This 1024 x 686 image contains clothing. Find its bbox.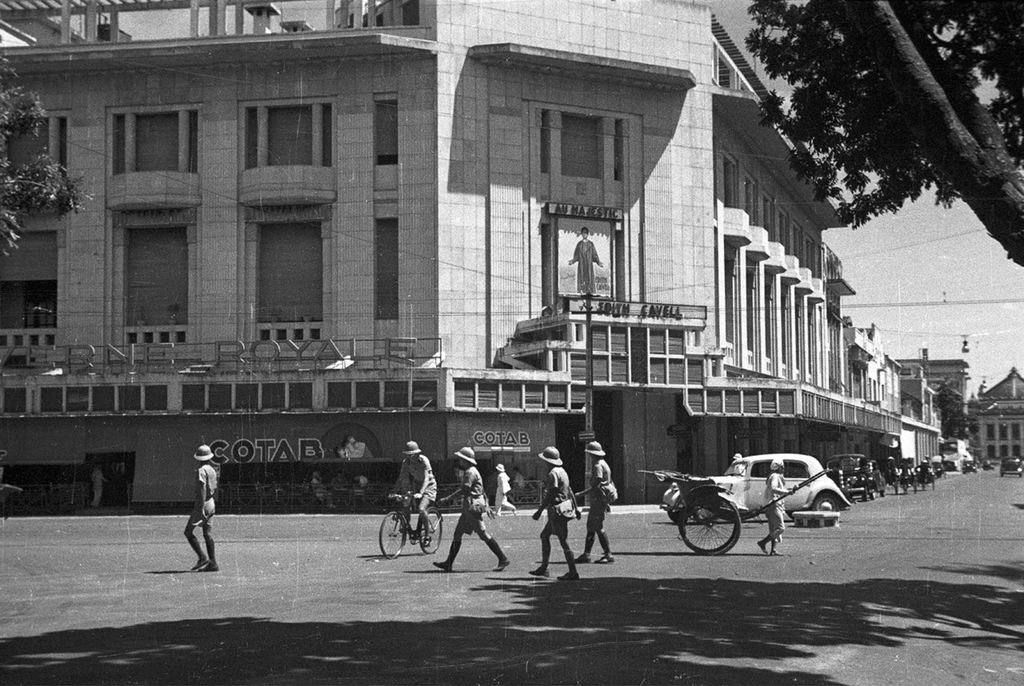
detection(533, 466, 586, 571).
